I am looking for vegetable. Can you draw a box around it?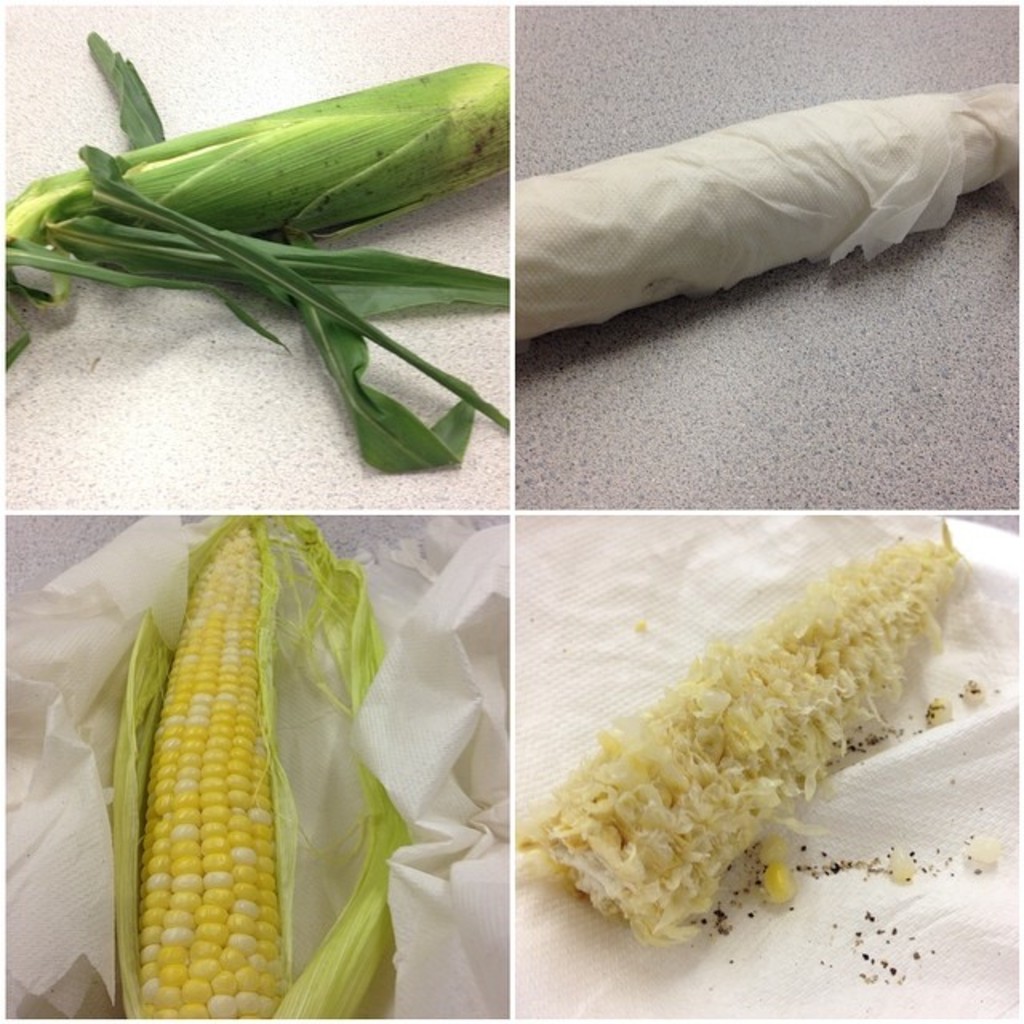
Sure, the bounding box is box=[512, 77, 1022, 341].
